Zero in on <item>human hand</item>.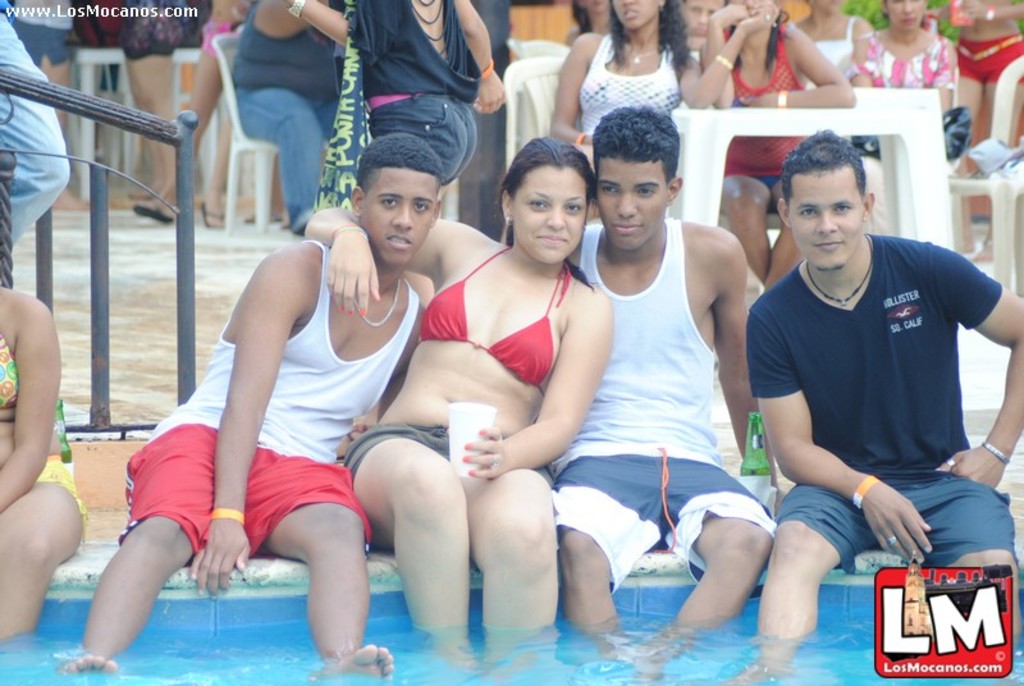
Zeroed in: (861, 475, 937, 566).
